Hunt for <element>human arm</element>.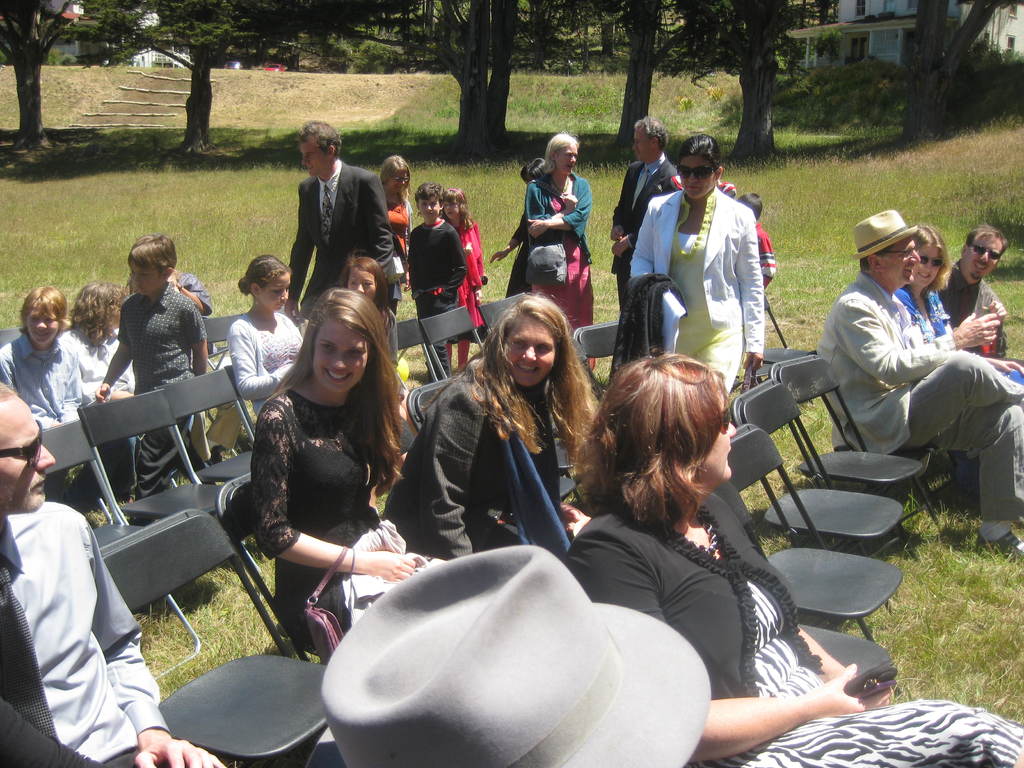
Hunted down at bbox=(0, 352, 13, 389).
